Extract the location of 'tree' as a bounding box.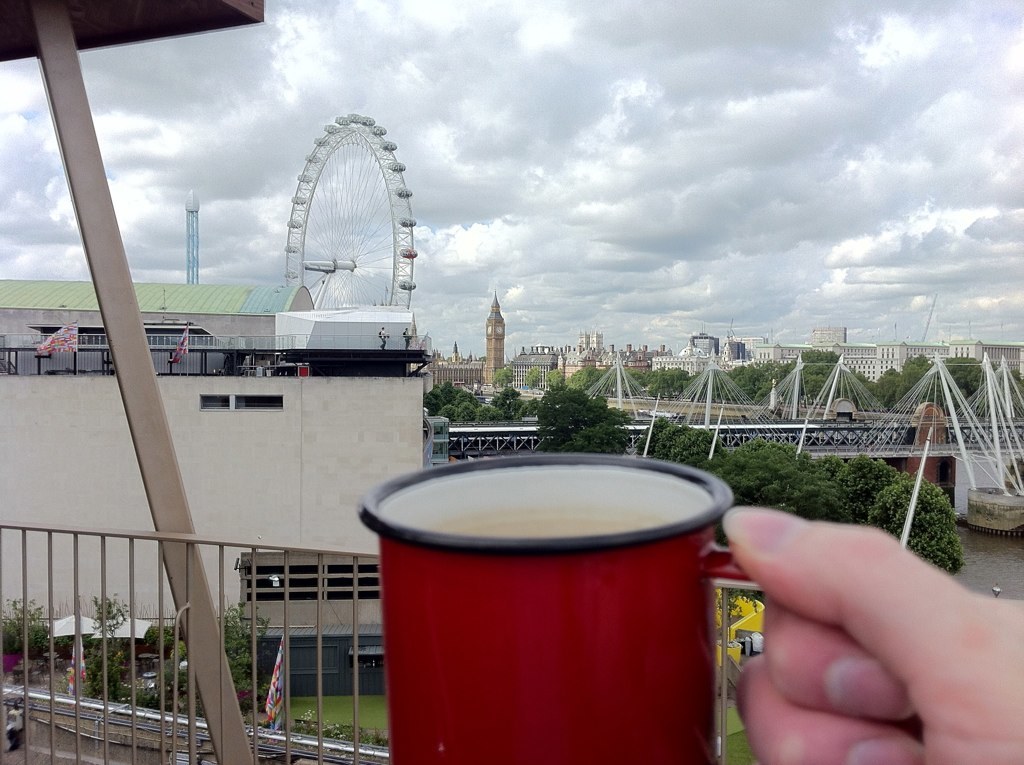
bbox=[859, 474, 966, 581].
